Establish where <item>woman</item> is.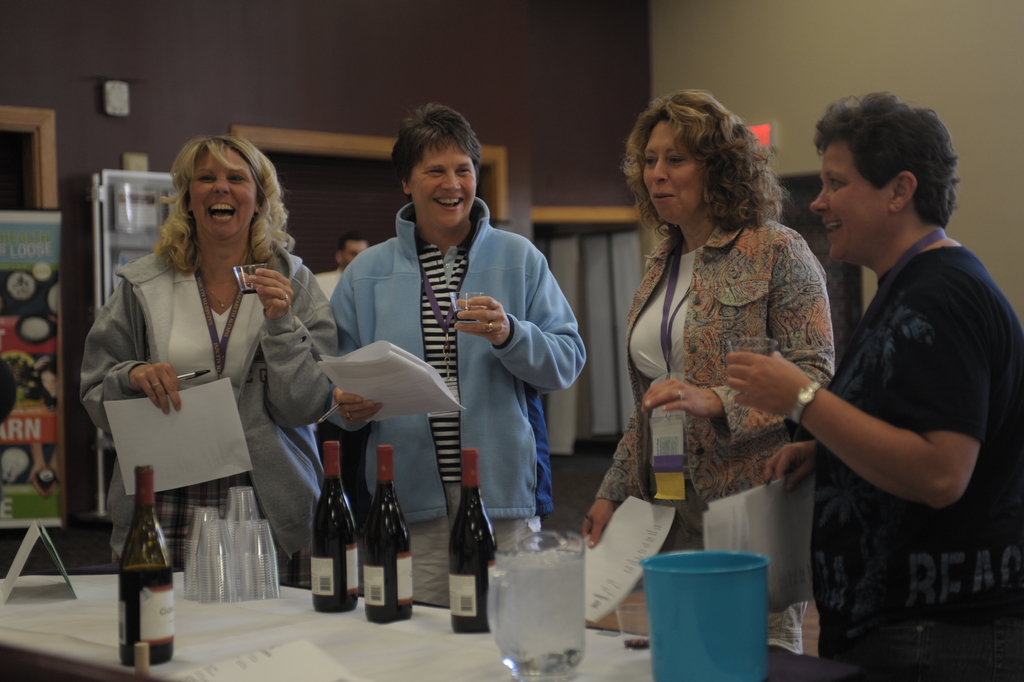
Established at left=328, top=104, right=594, bottom=613.
